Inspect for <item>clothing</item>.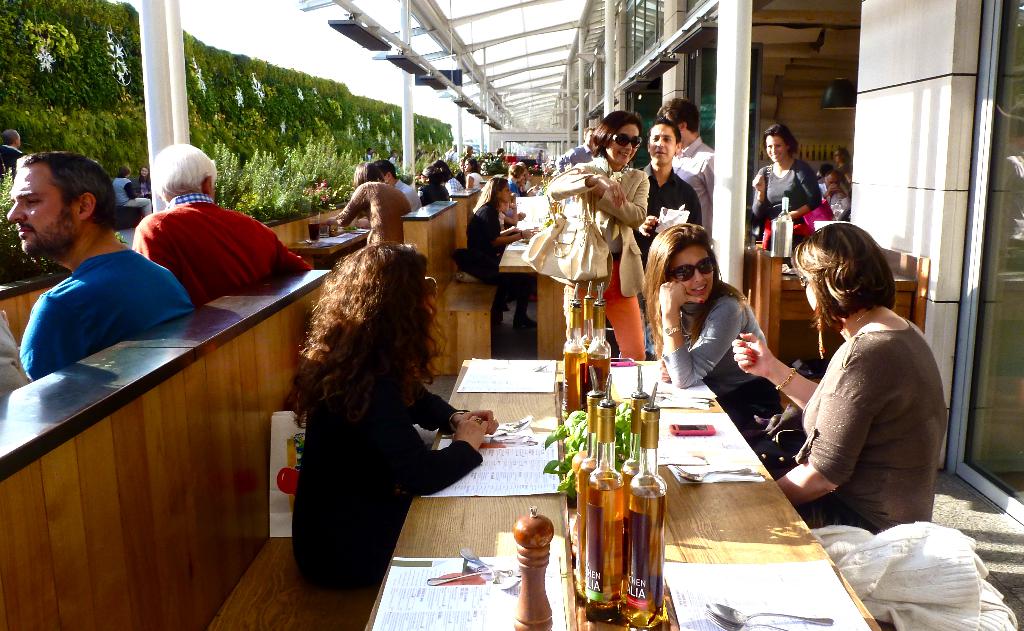
Inspection: Rect(132, 192, 311, 307).
